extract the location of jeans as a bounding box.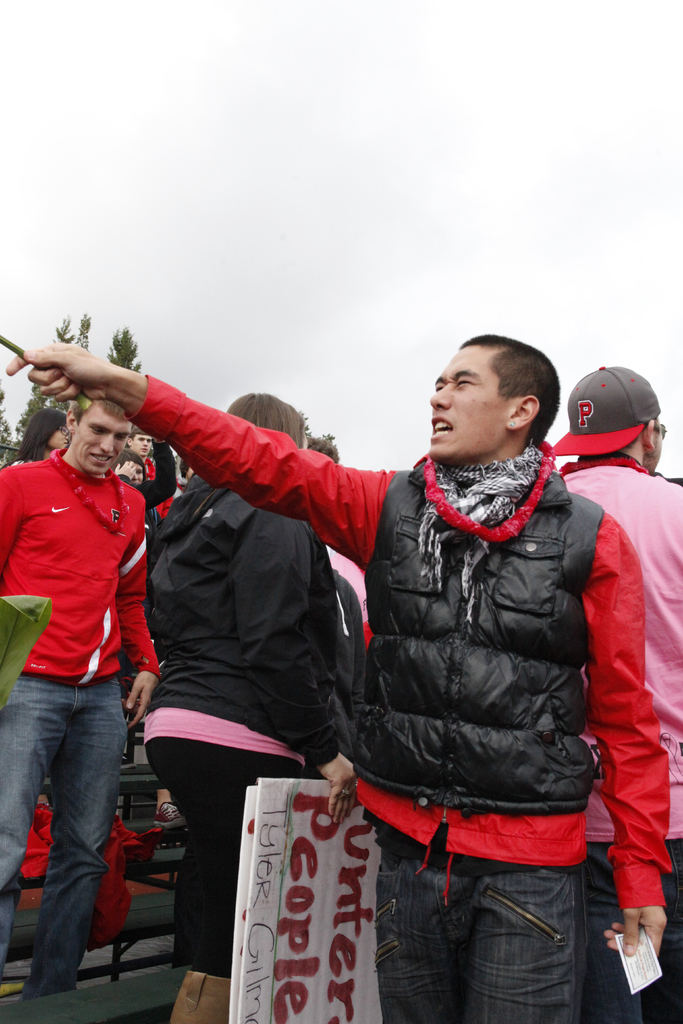
[580, 838, 682, 1023].
